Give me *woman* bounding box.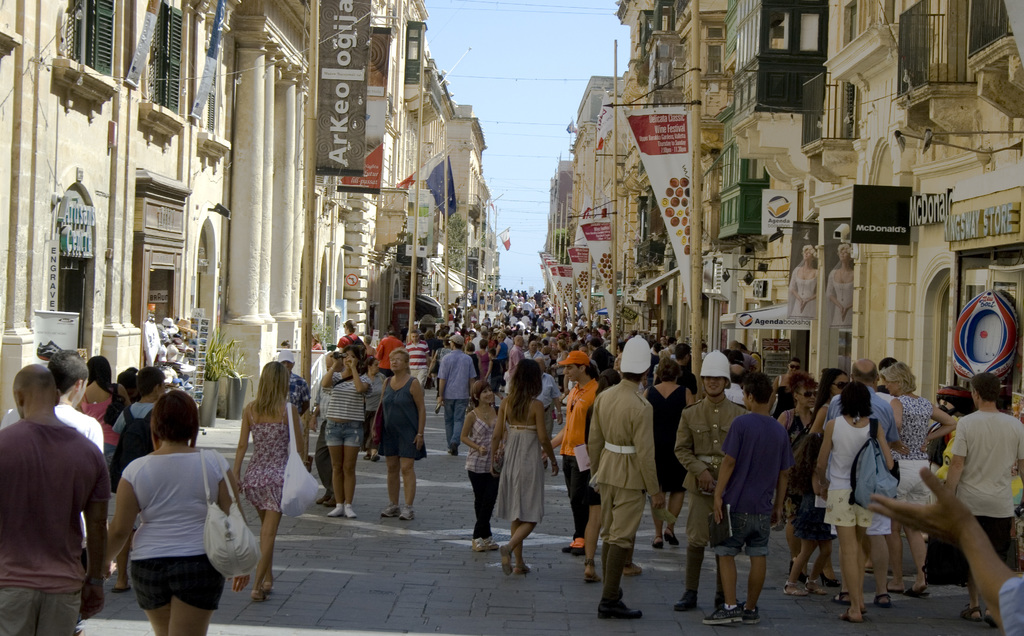
Rect(476, 341, 492, 372).
